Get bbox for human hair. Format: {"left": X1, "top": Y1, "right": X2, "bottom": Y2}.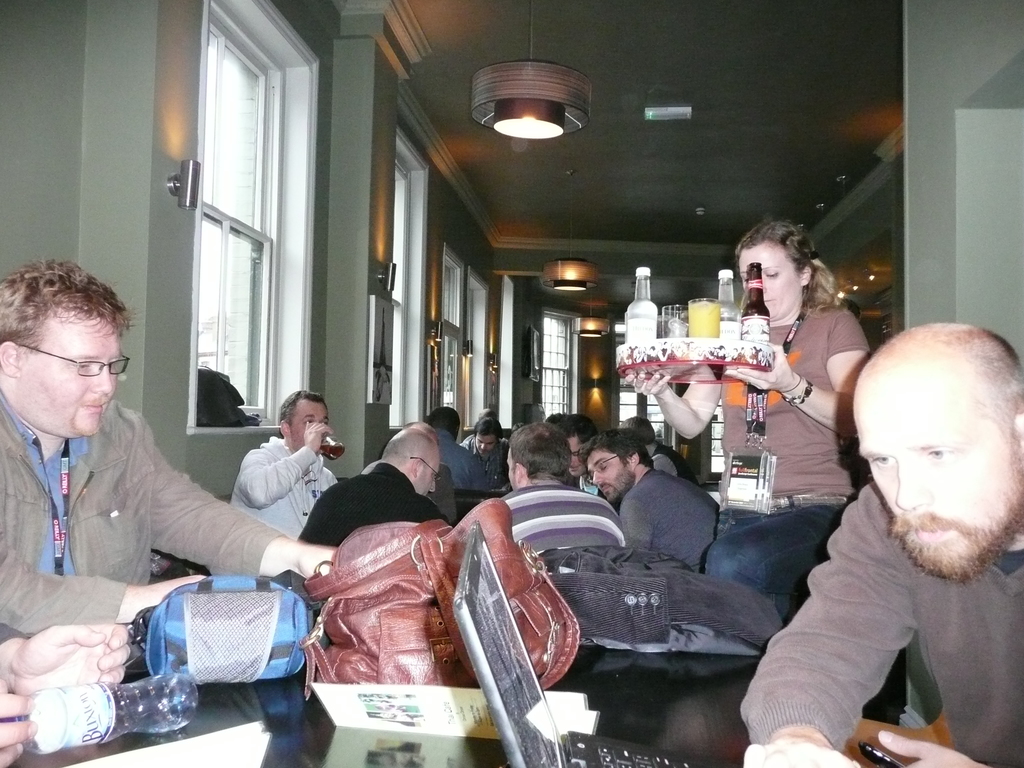
{"left": 740, "top": 218, "right": 833, "bottom": 326}.
